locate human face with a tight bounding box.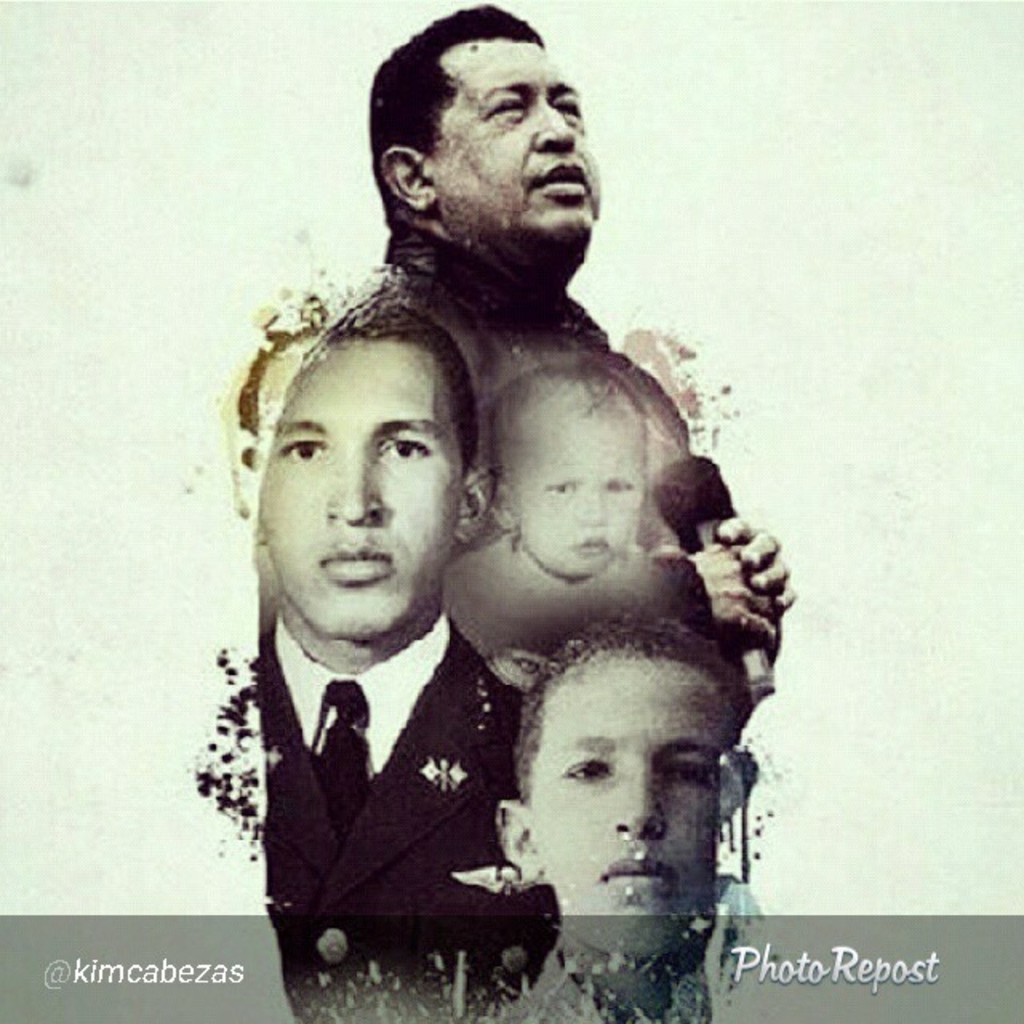
x1=533 y1=686 x2=725 y2=949.
